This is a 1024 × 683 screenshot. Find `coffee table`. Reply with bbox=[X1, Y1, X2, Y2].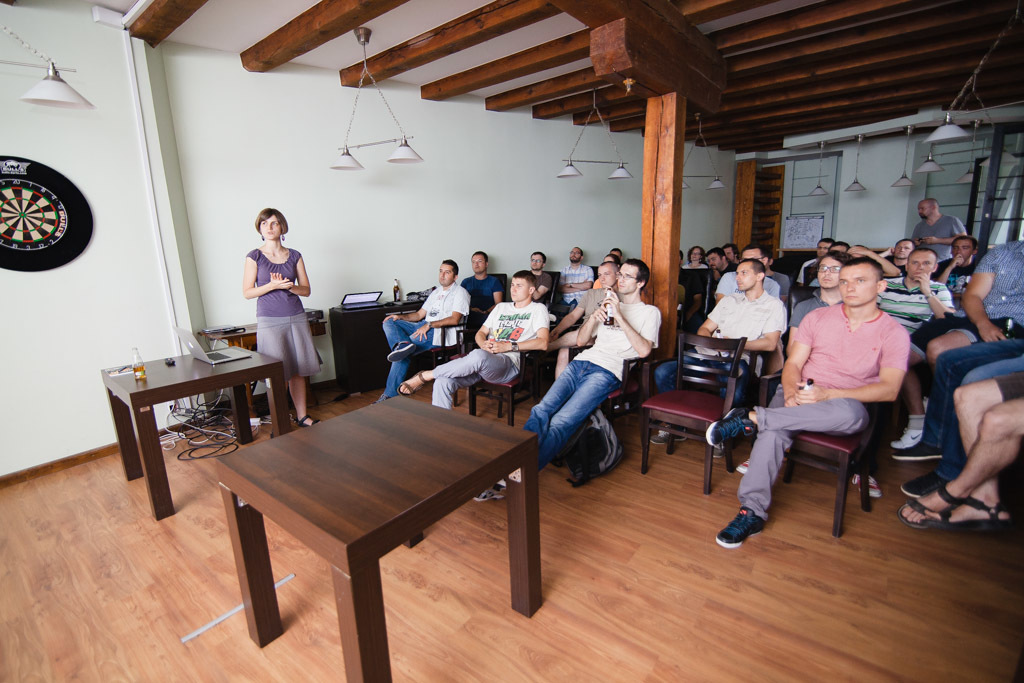
bbox=[99, 337, 281, 522].
